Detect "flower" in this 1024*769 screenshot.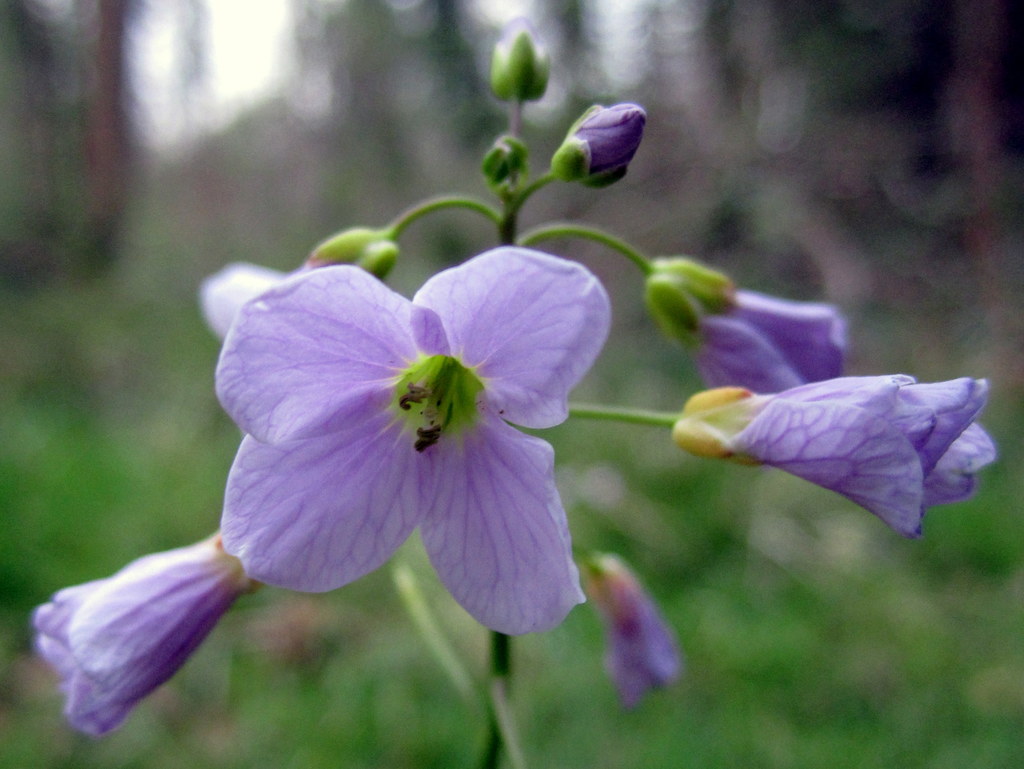
Detection: rect(200, 260, 288, 349).
